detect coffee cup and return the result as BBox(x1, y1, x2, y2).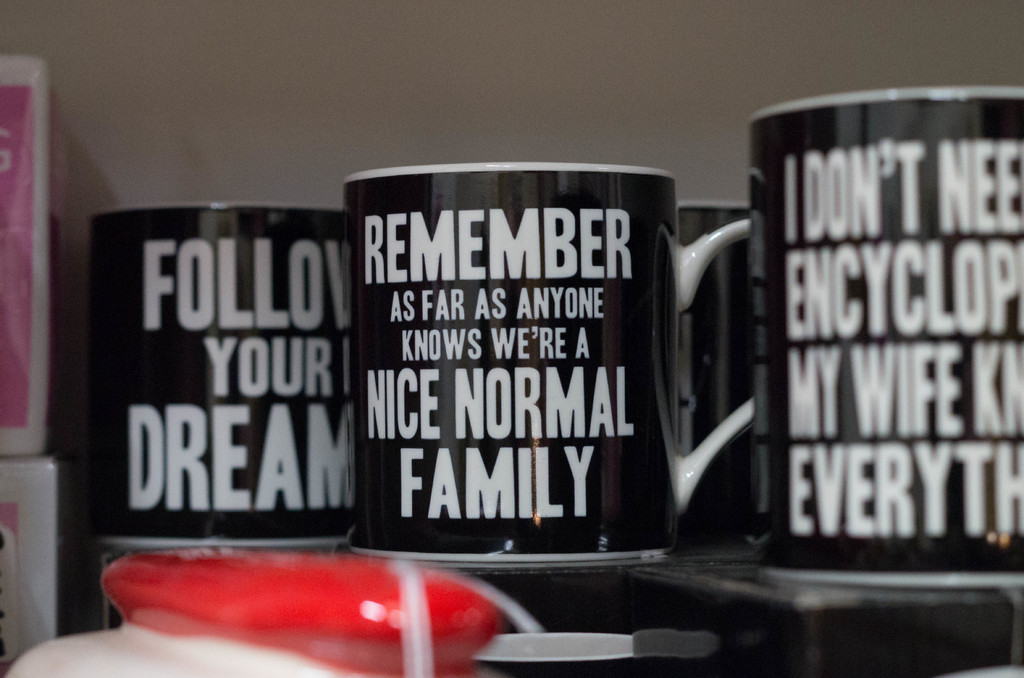
BBox(87, 208, 347, 542).
